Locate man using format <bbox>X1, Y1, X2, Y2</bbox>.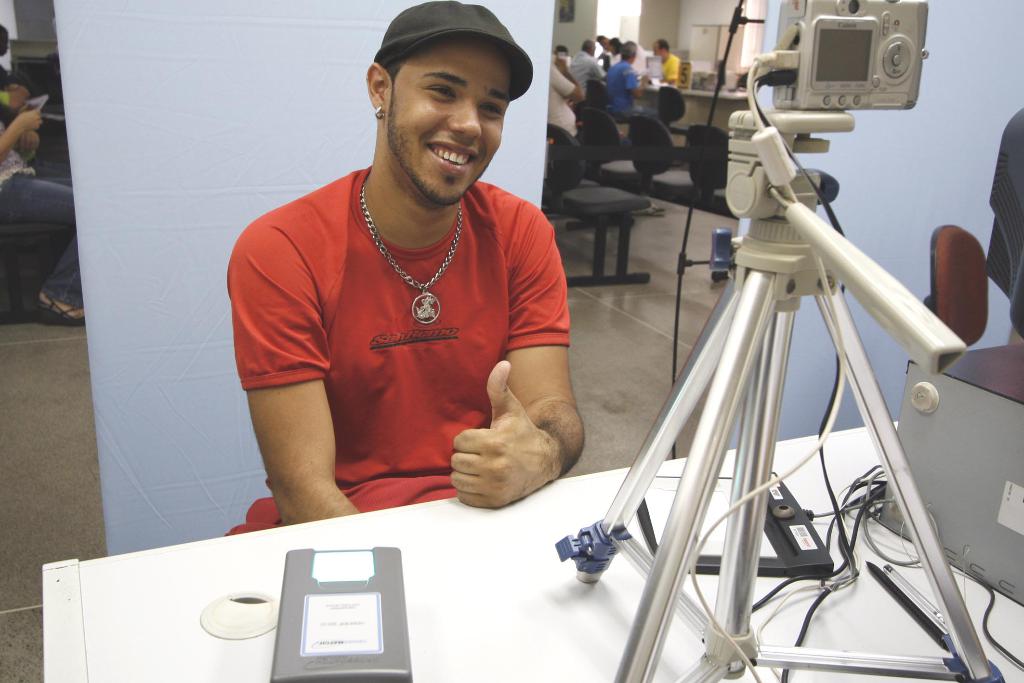
<bbox>610, 35, 646, 74</bbox>.
